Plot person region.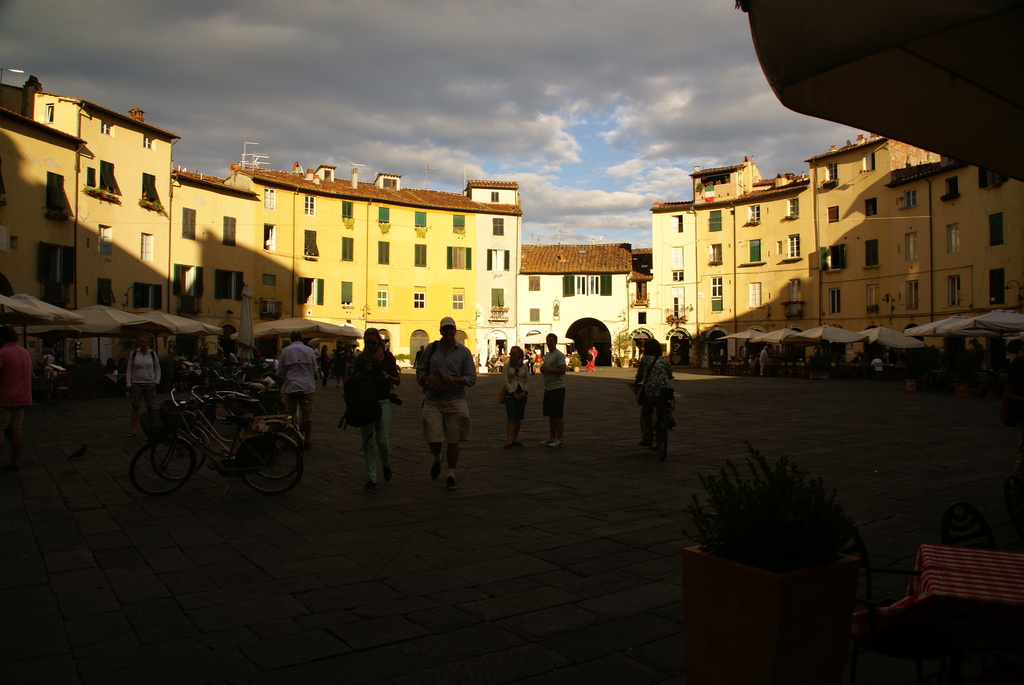
Plotted at <bbox>632, 337, 674, 441</bbox>.
